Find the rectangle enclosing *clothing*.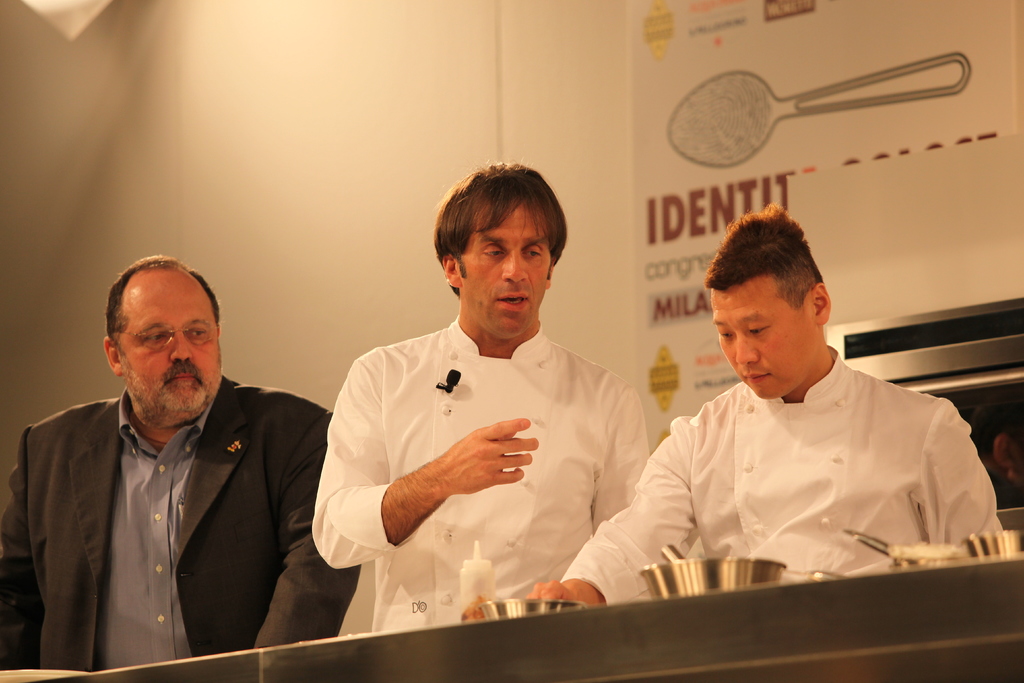
locate(0, 374, 356, 670).
